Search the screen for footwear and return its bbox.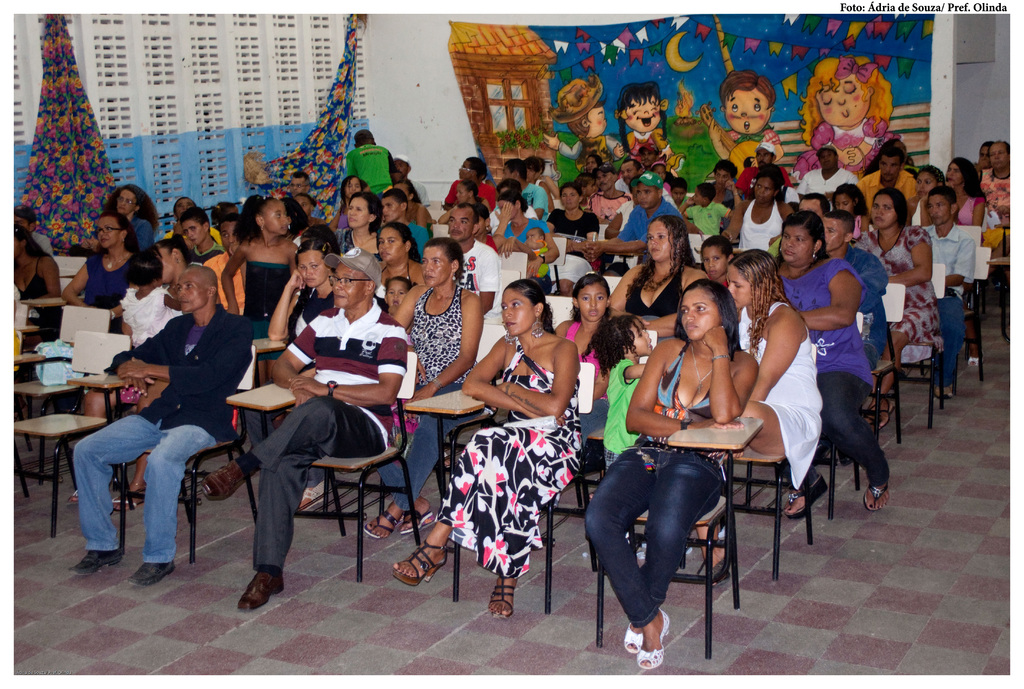
Found: box=[968, 349, 983, 368].
